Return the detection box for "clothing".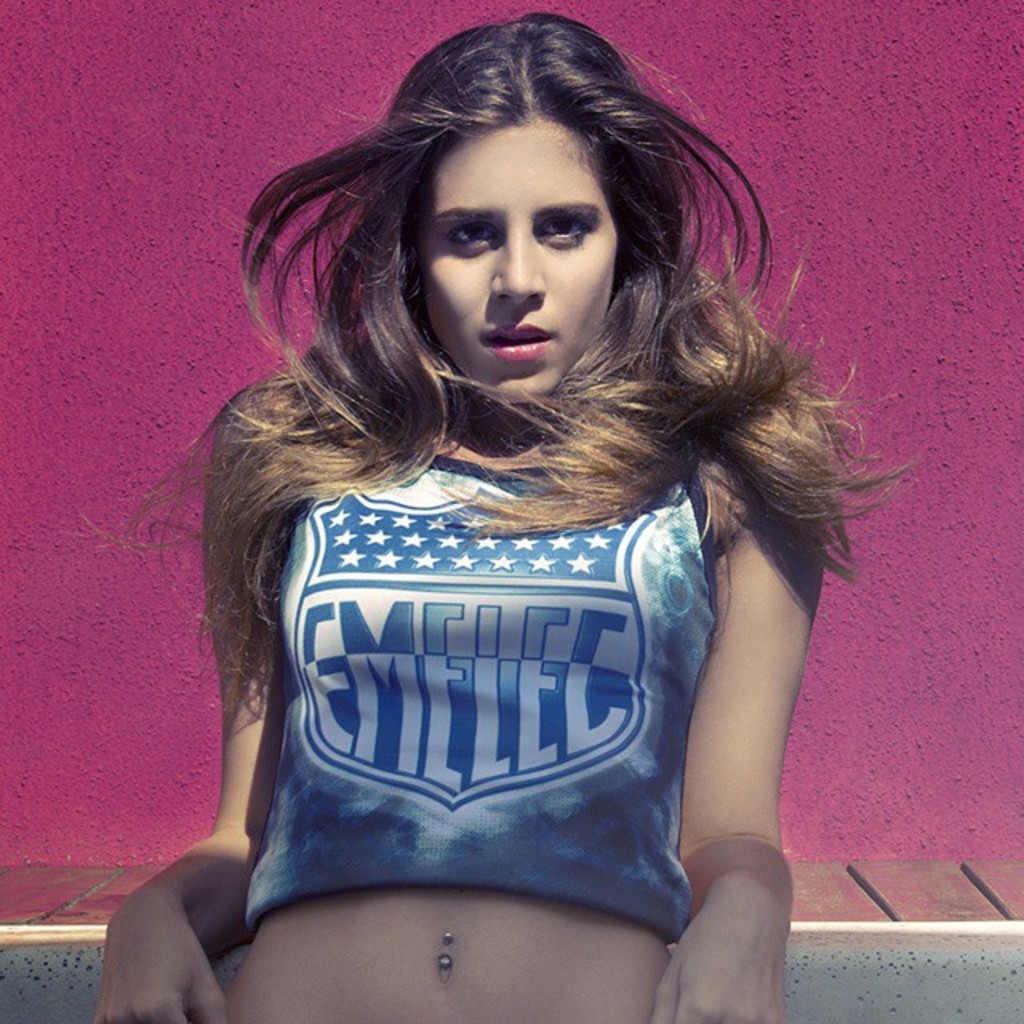
bbox=[154, 365, 800, 971].
